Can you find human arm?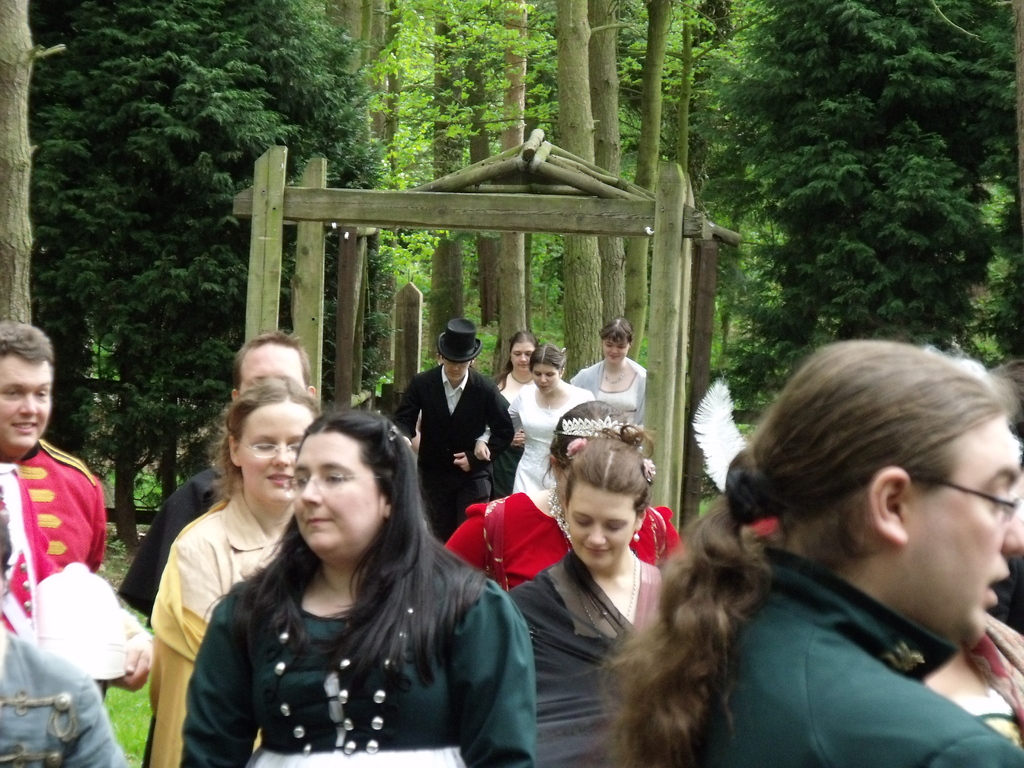
Yes, bounding box: pyautogui.locateOnScreen(178, 590, 263, 767).
